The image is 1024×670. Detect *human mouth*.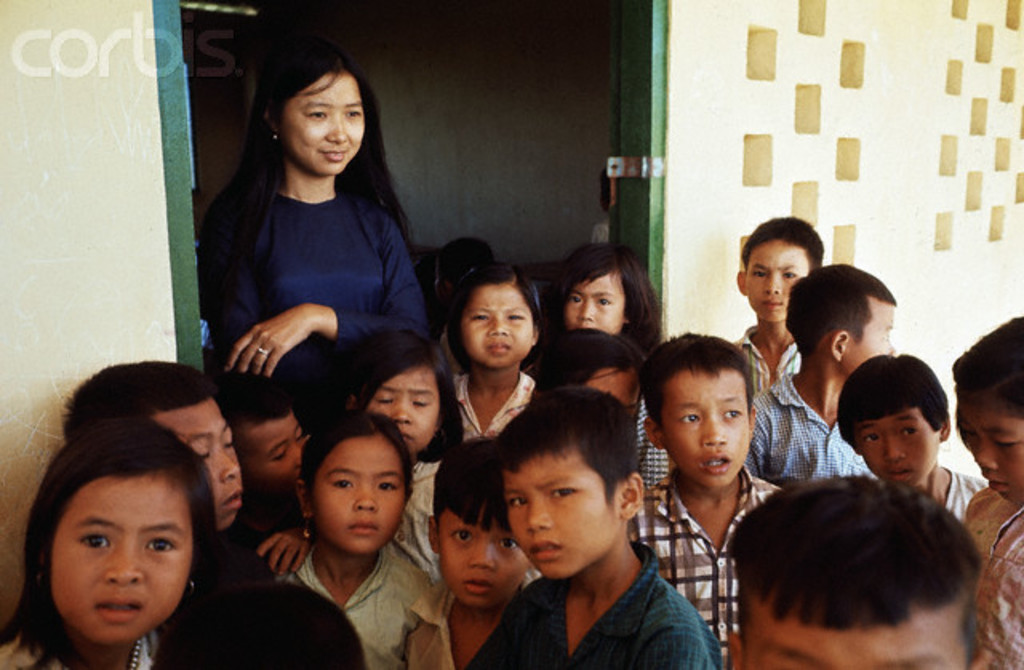
Detection: {"x1": 888, "y1": 472, "x2": 918, "y2": 480}.
